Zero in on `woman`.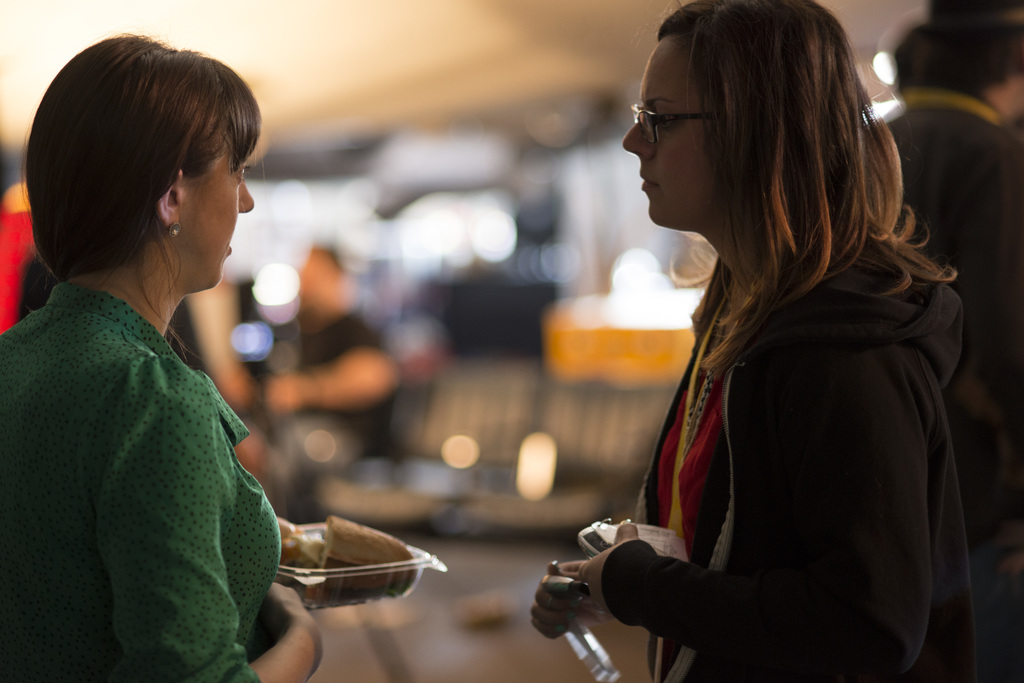
Zeroed in: <region>547, 11, 982, 678</region>.
